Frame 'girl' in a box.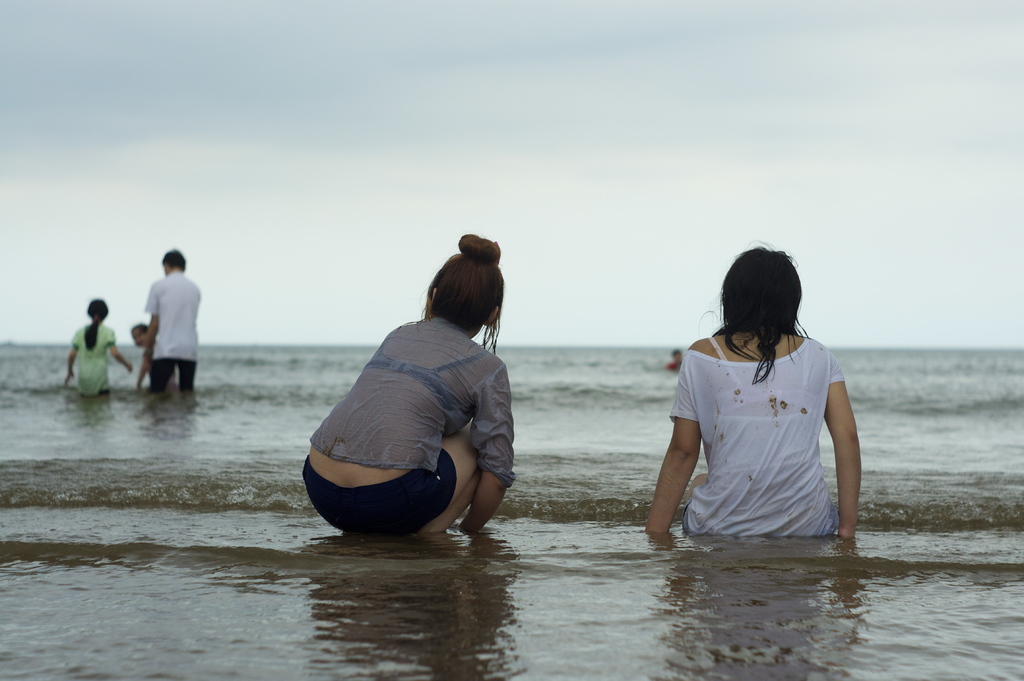
bbox(636, 241, 877, 576).
